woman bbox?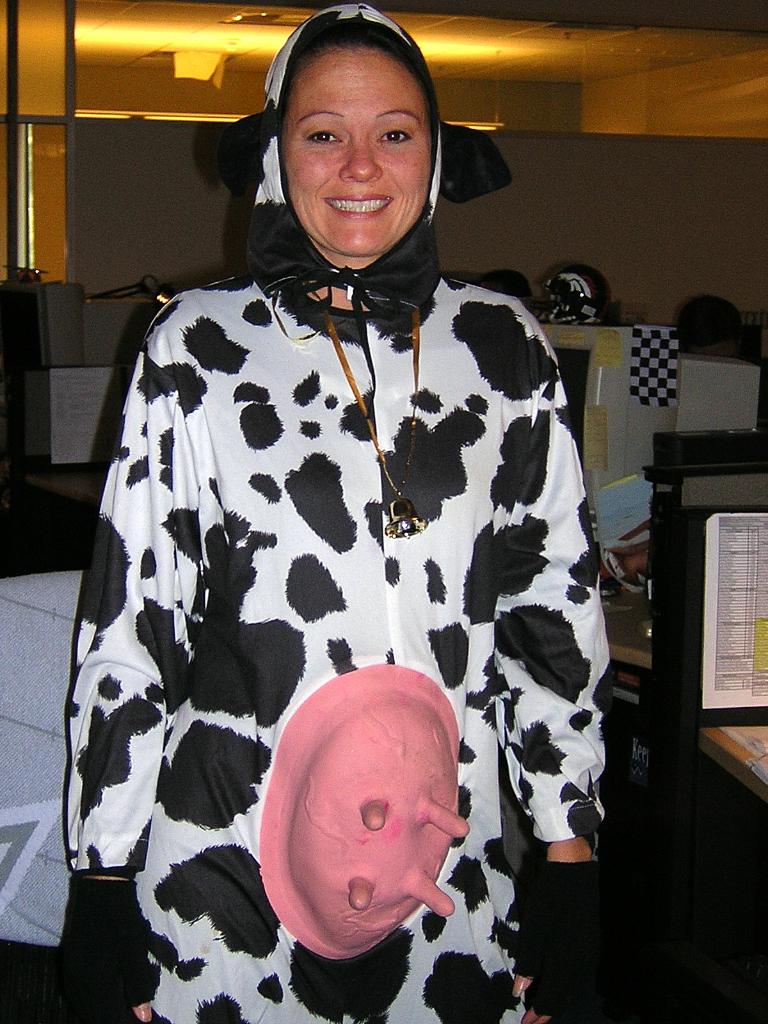
rect(56, 0, 616, 1023)
